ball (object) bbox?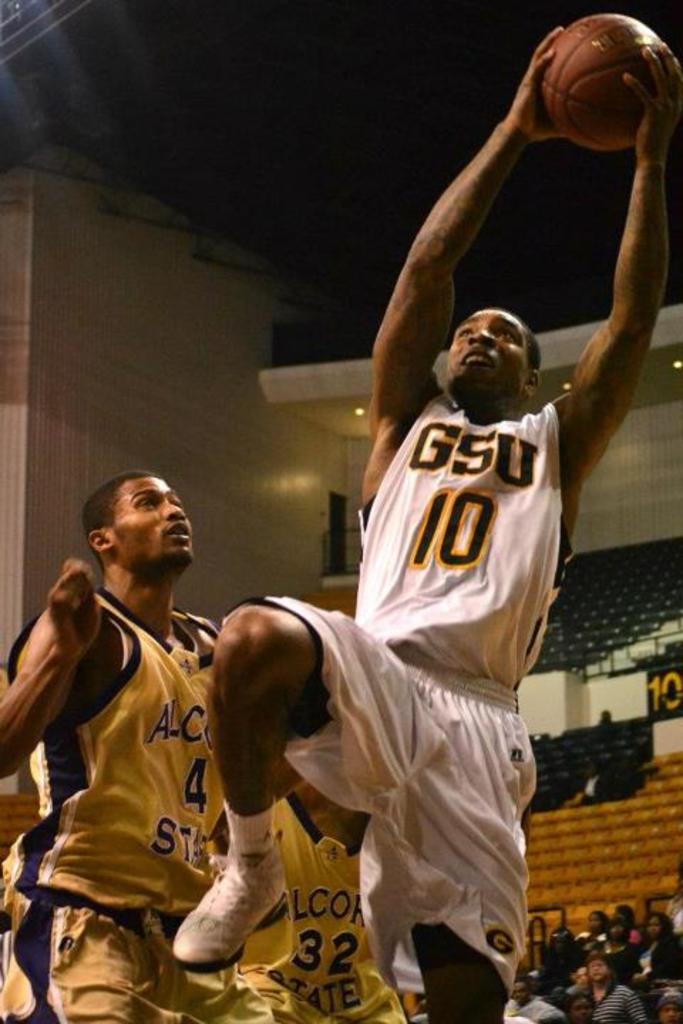
532:13:682:151
